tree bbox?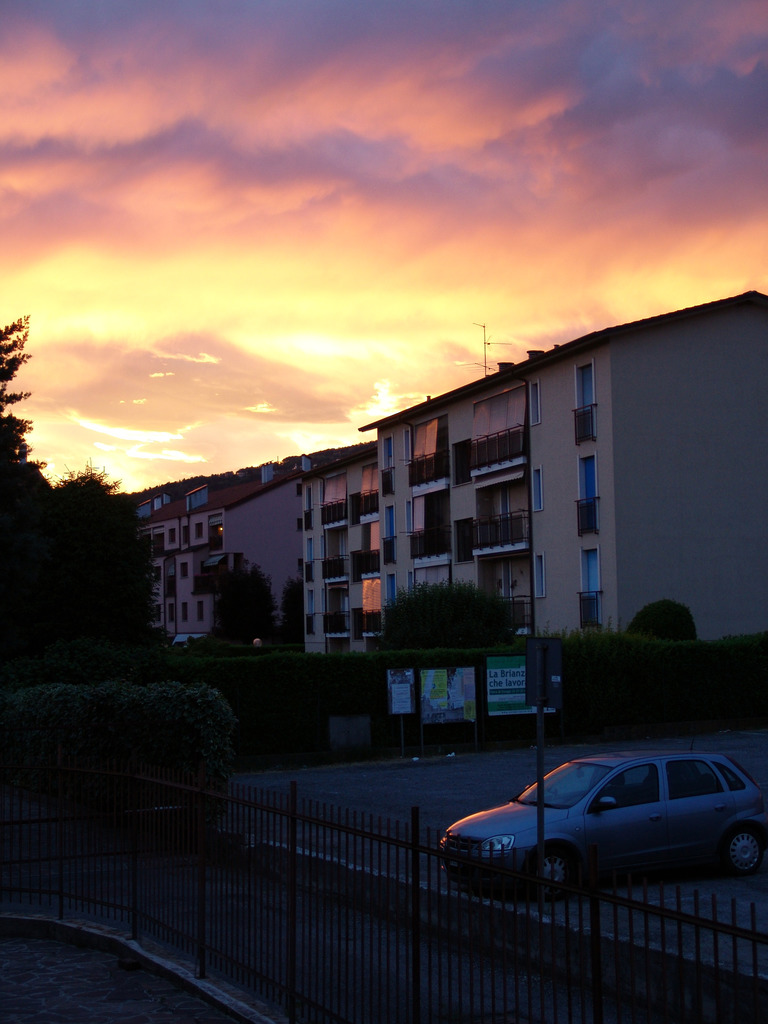
x1=376 y1=579 x2=519 y2=652
